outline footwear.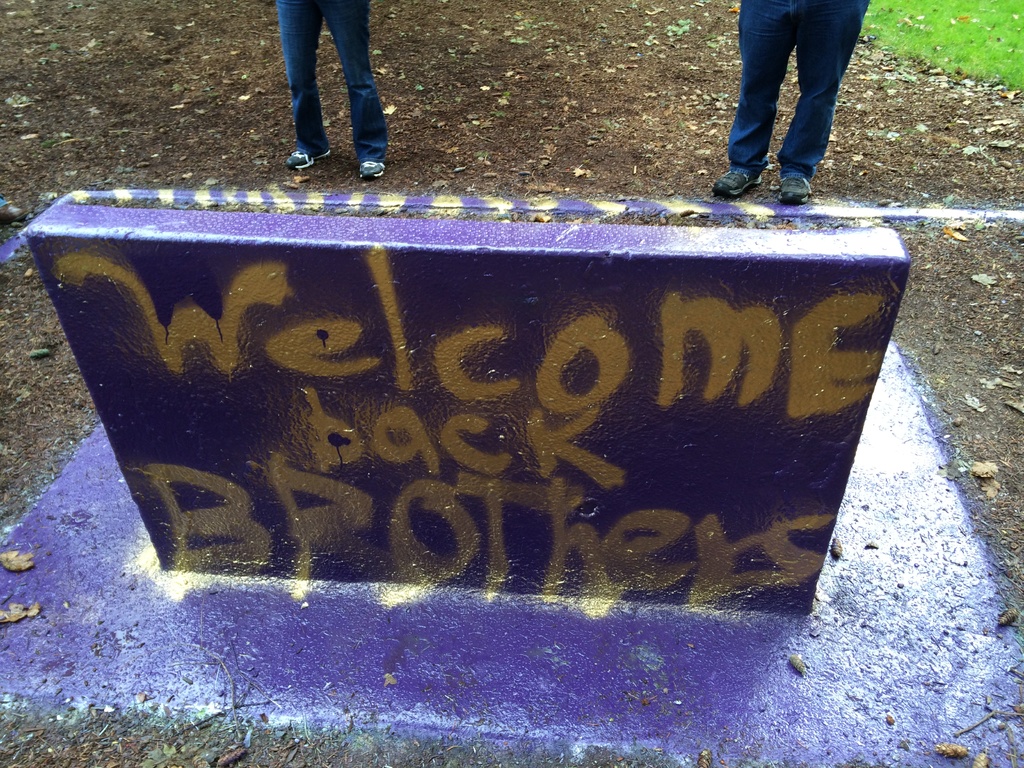
Outline: <box>358,161,386,180</box>.
